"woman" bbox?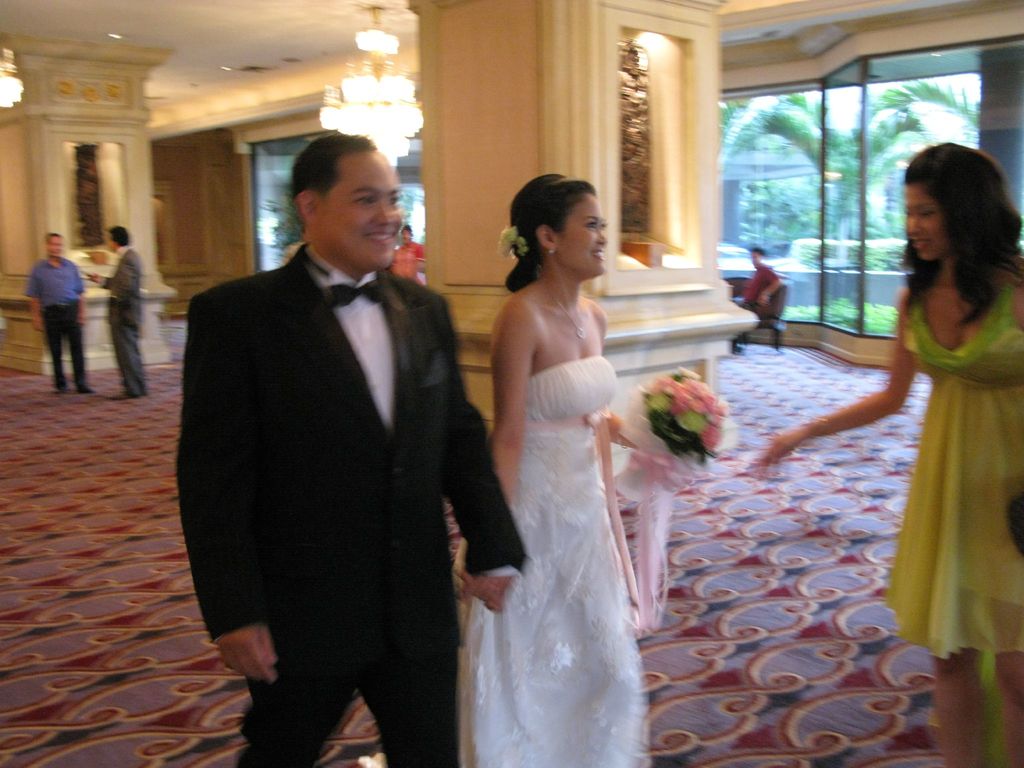
750, 141, 1023, 767
